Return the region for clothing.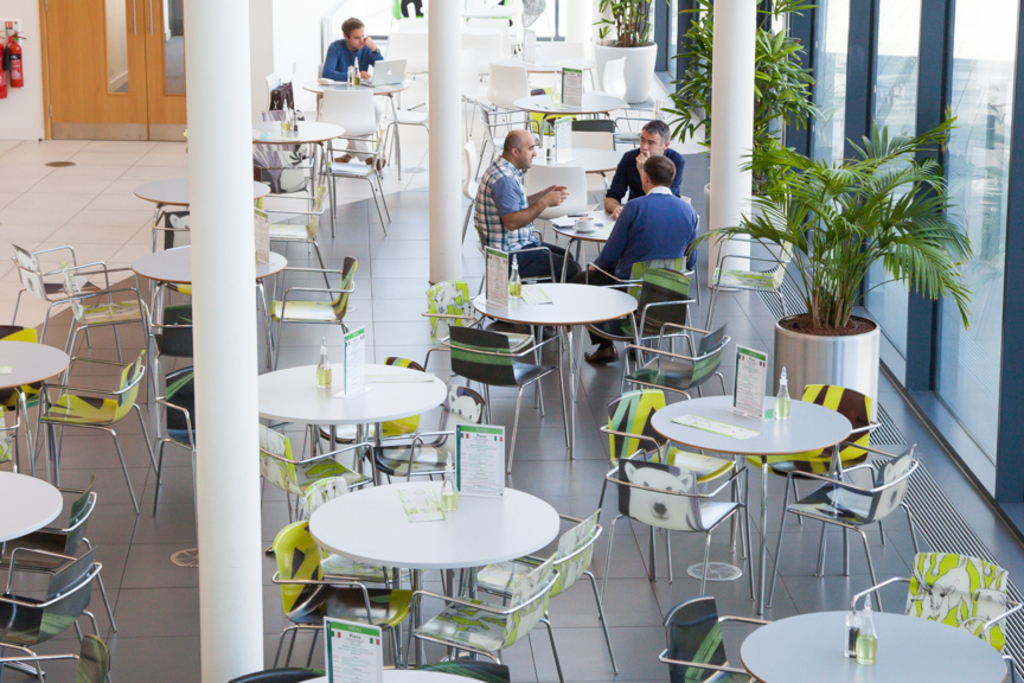
bbox=[320, 37, 389, 162].
